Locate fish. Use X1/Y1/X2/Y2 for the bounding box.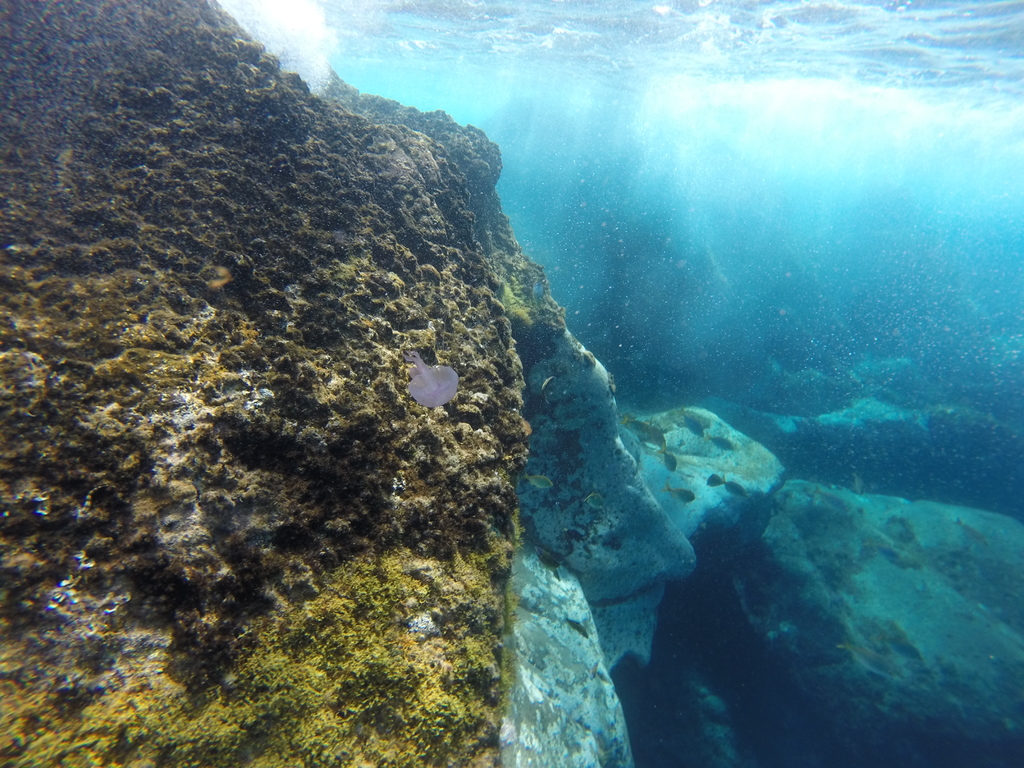
624/418/666/451.
